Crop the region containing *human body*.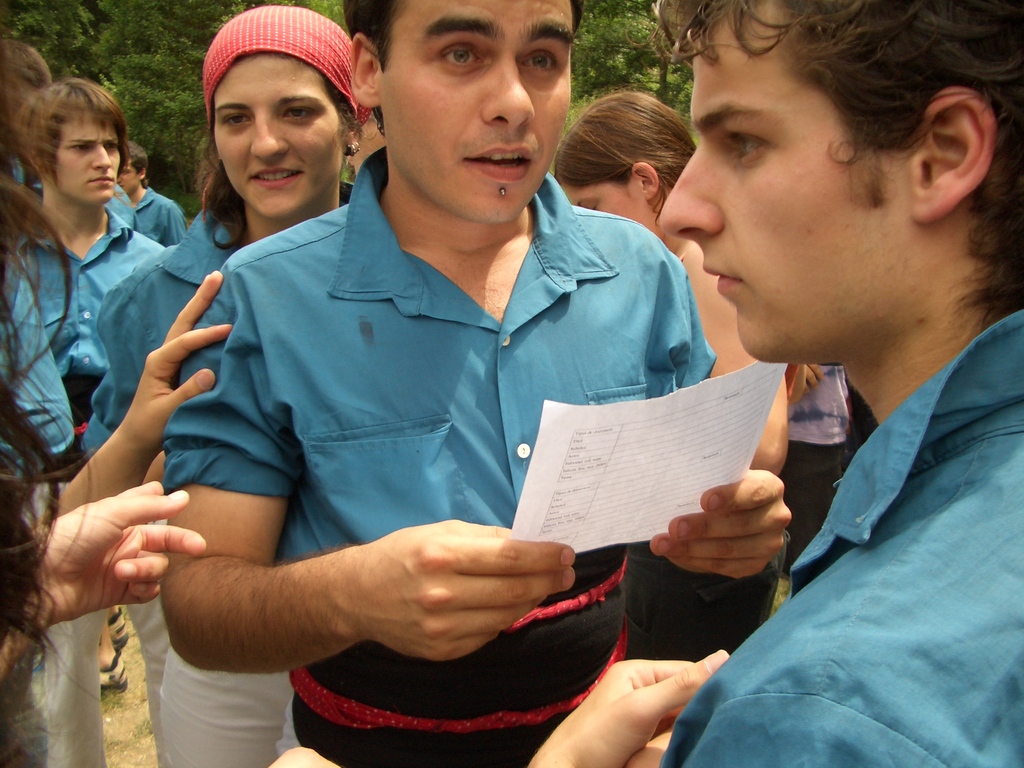
Crop region: [90, 4, 364, 767].
